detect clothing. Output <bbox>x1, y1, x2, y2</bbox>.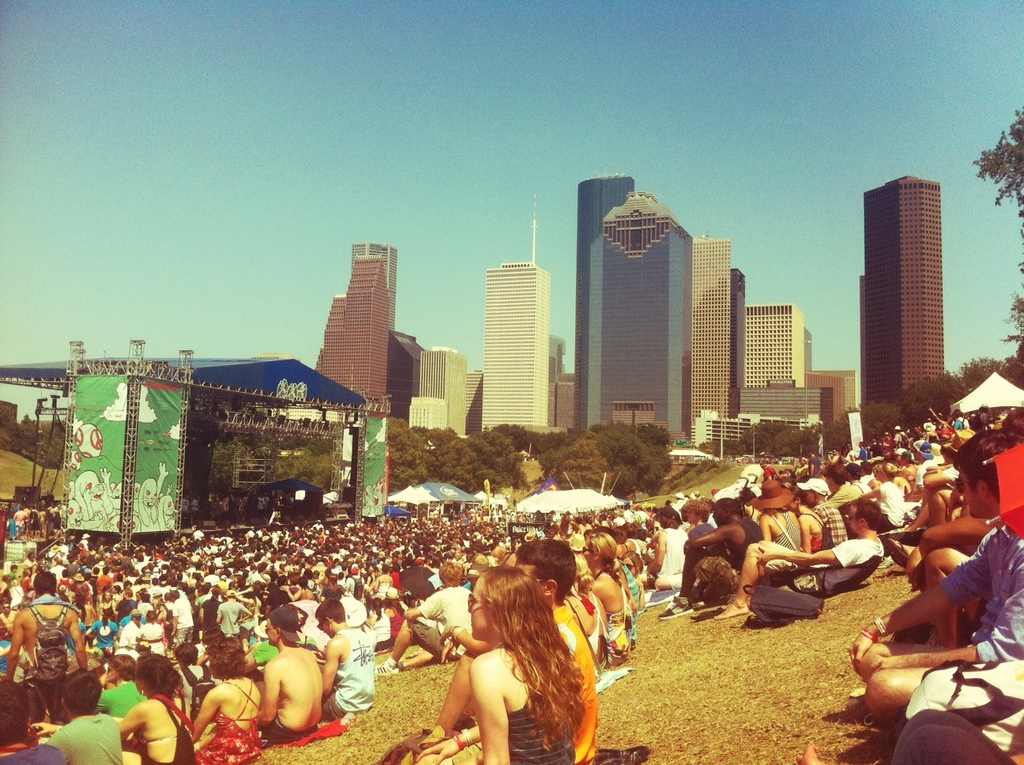
<bbox>0, 746, 73, 764</bbox>.
